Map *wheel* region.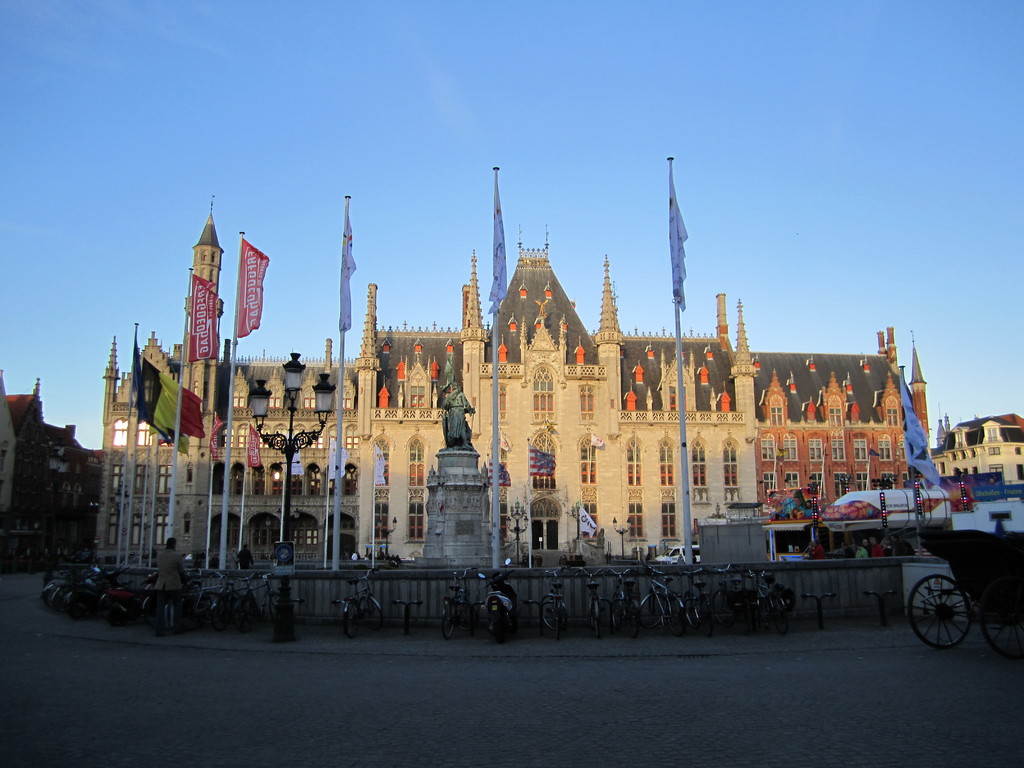
Mapped to pyautogui.locateOnScreen(331, 602, 364, 641).
